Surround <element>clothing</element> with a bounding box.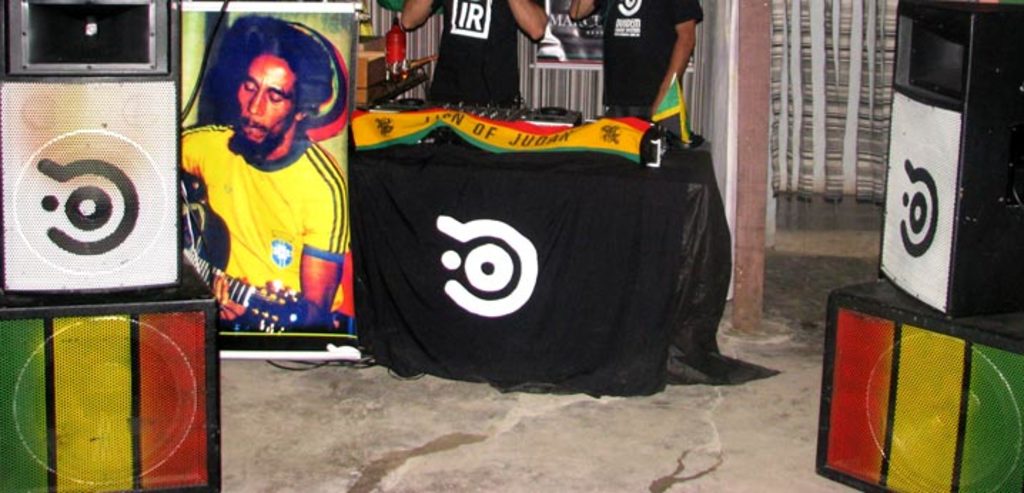
x1=593 y1=0 x2=703 y2=117.
